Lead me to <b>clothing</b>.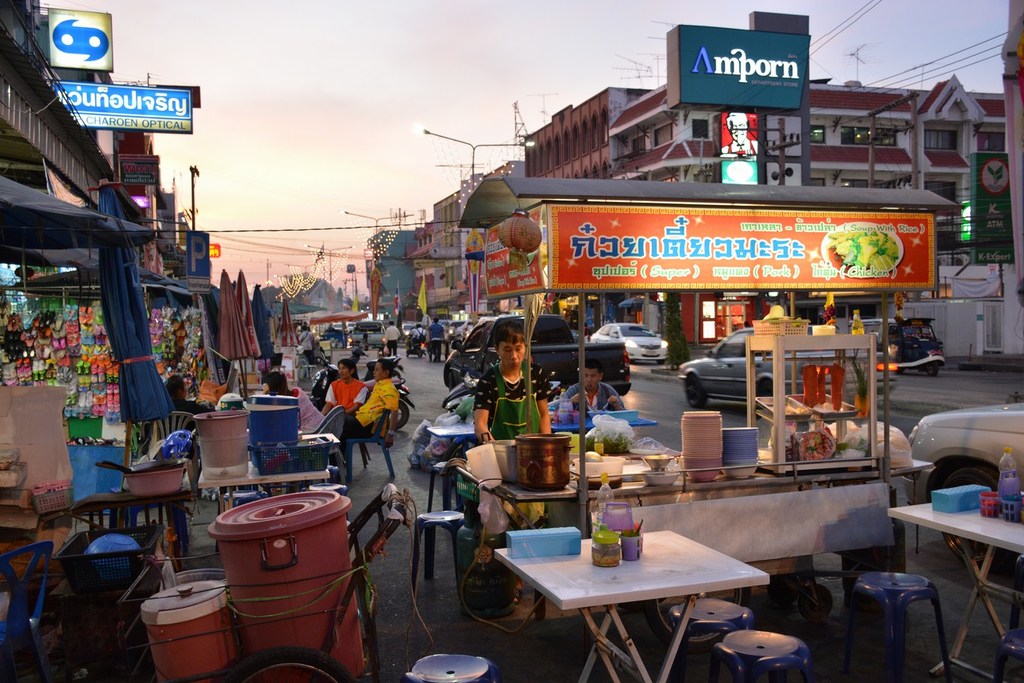
Lead to crop(381, 325, 402, 360).
